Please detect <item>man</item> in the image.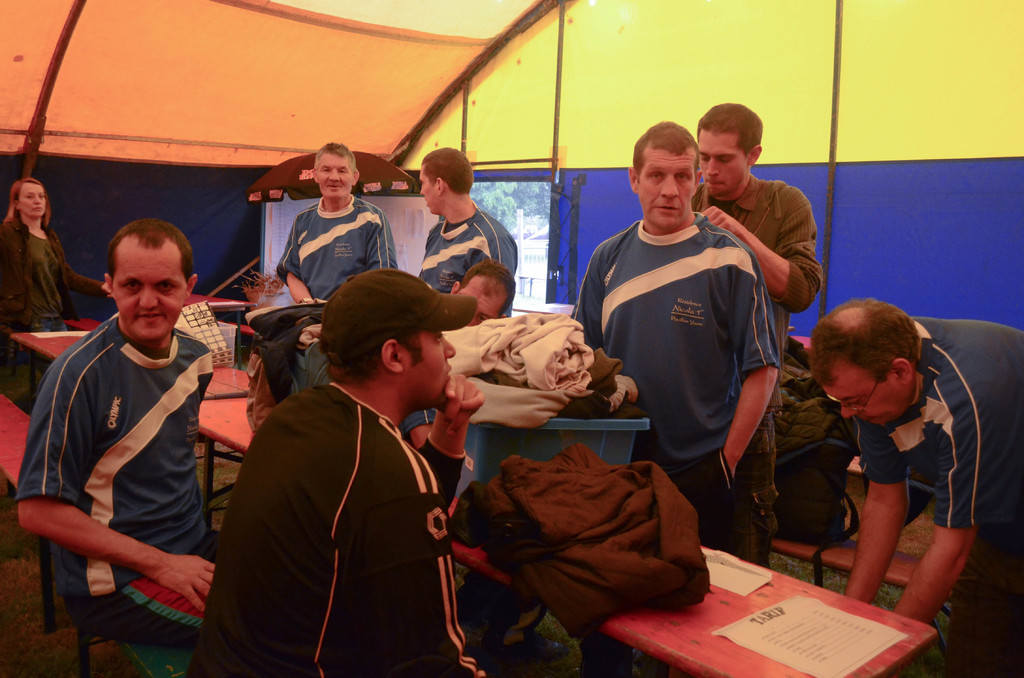
17:214:221:676.
